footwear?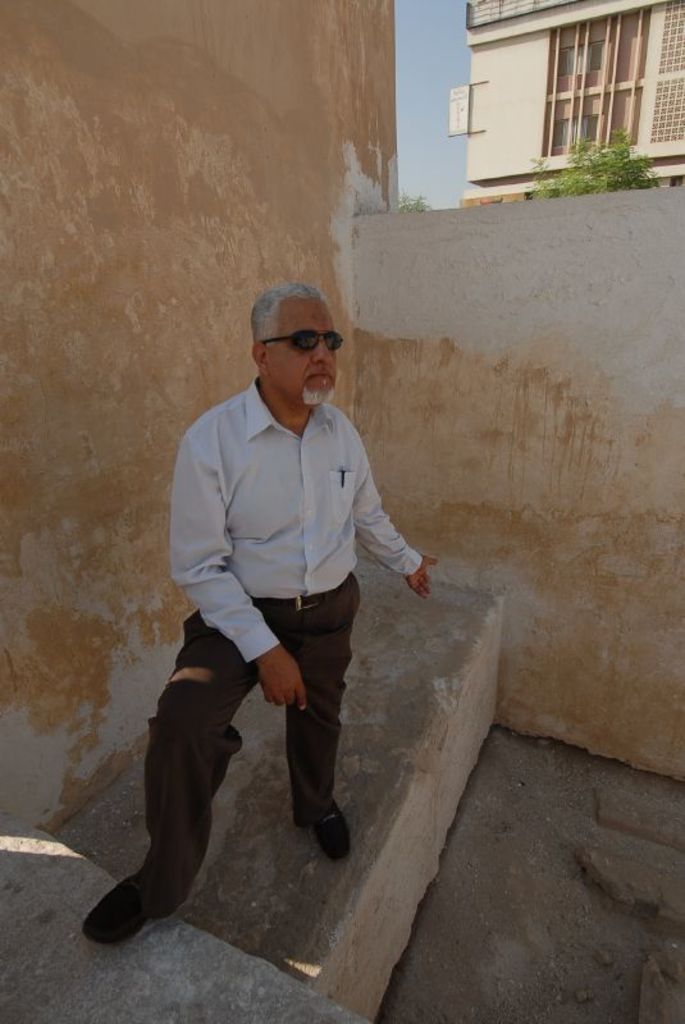
l=85, t=868, r=159, b=951
